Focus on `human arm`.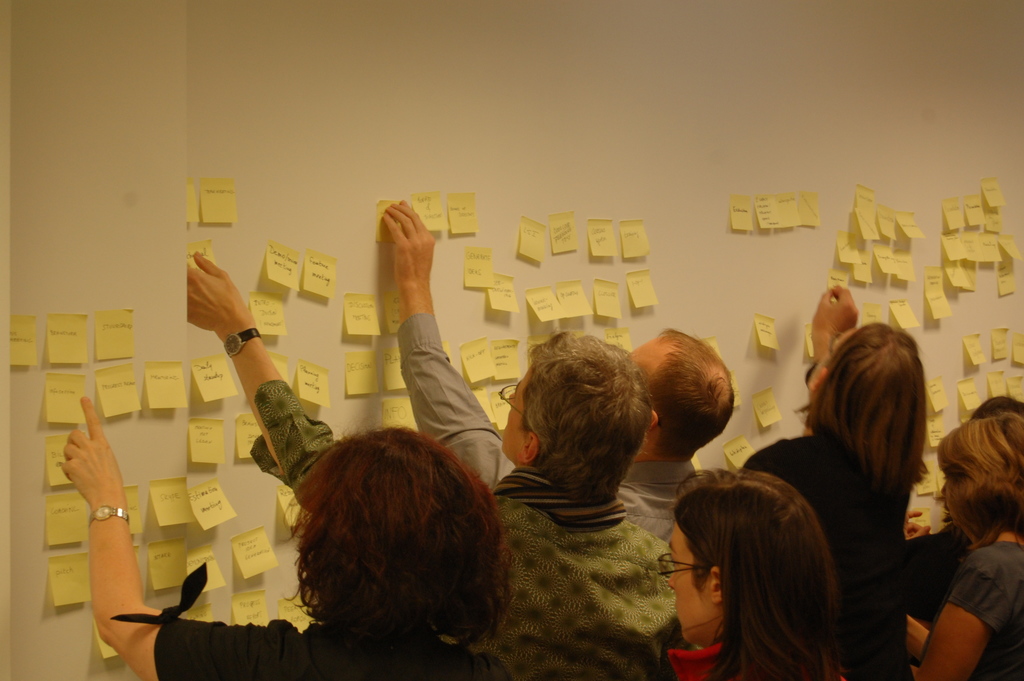
Focused at bbox(378, 193, 508, 492).
